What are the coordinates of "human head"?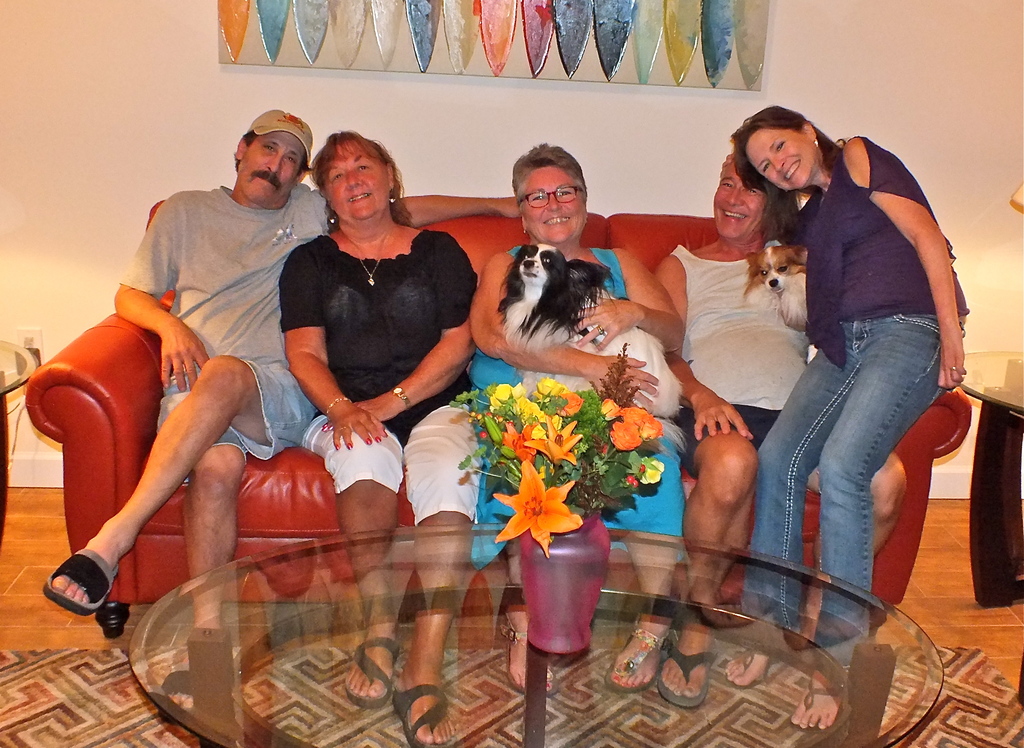
x1=711 y1=153 x2=770 y2=242.
